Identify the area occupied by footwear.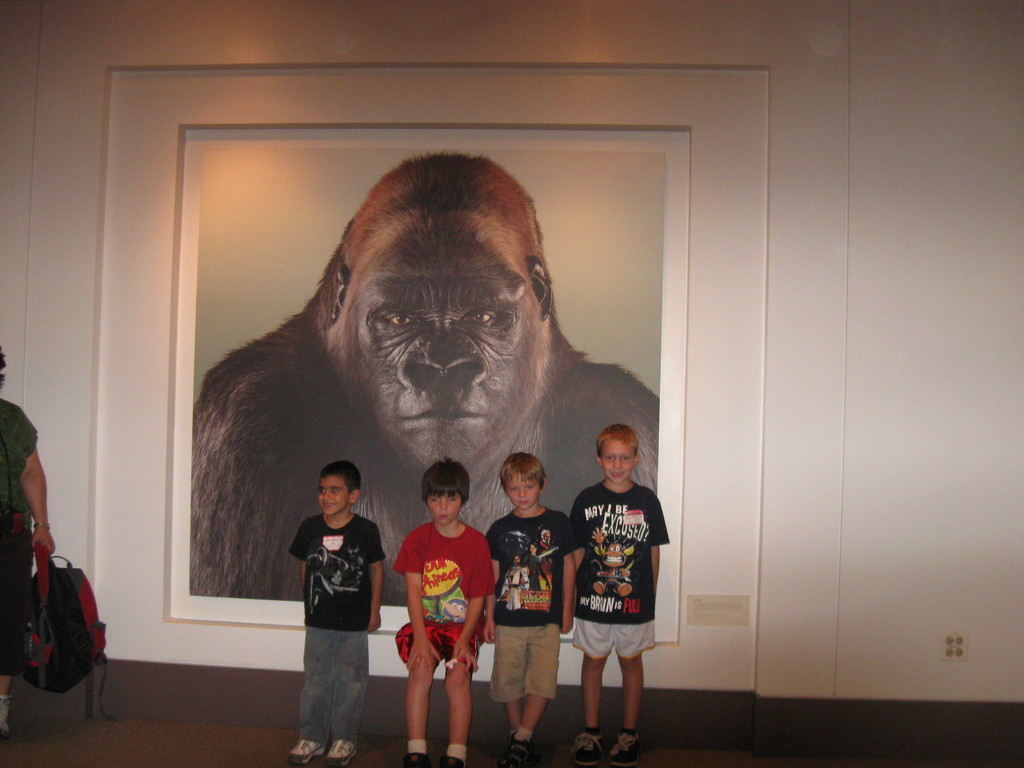
Area: bbox(410, 740, 435, 767).
